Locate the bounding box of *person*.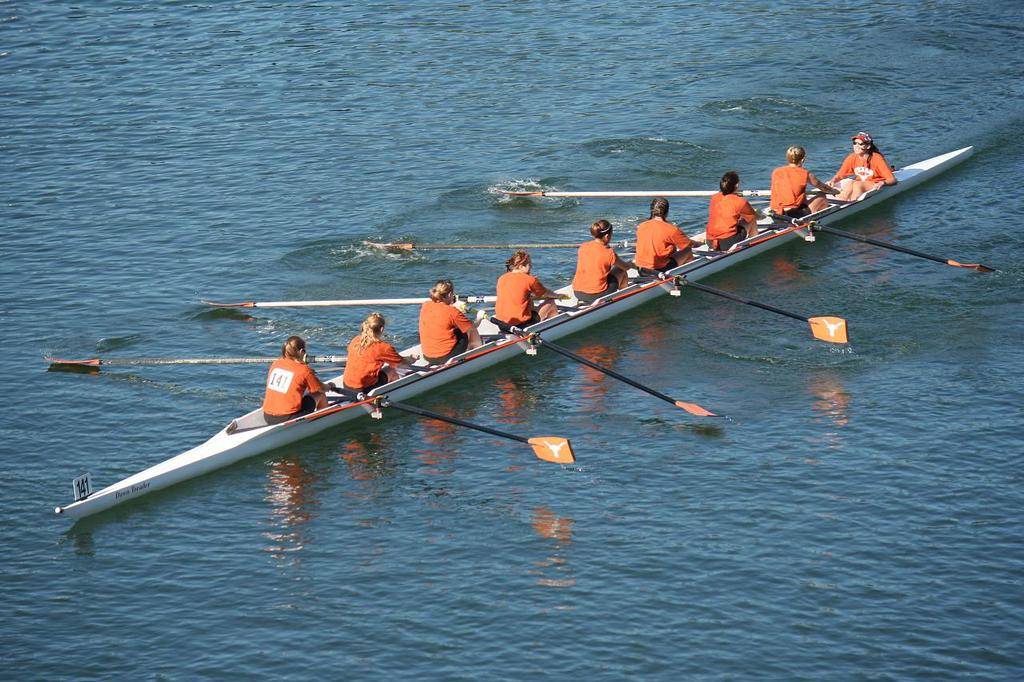
Bounding box: {"x1": 831, "y1": 135, "x2": 896, "y2": 204}.
